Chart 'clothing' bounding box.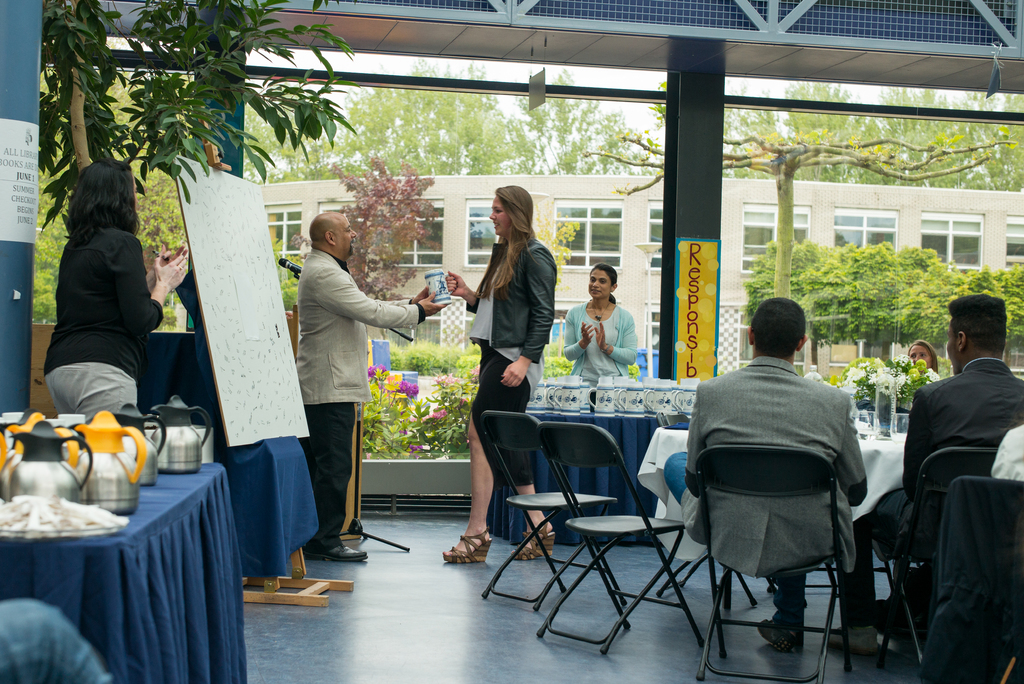
Charted: {"left": 470, "top": 238, "right": 561, "bottom": 436}.
